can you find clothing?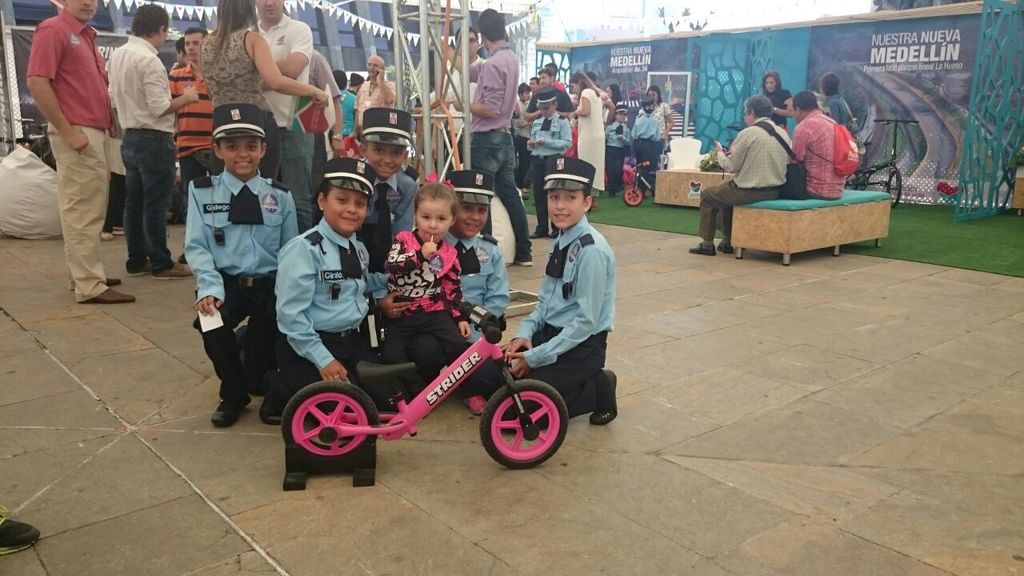
Yes, bounding box: x1=380, y1=227, x2=459, y2=392.
